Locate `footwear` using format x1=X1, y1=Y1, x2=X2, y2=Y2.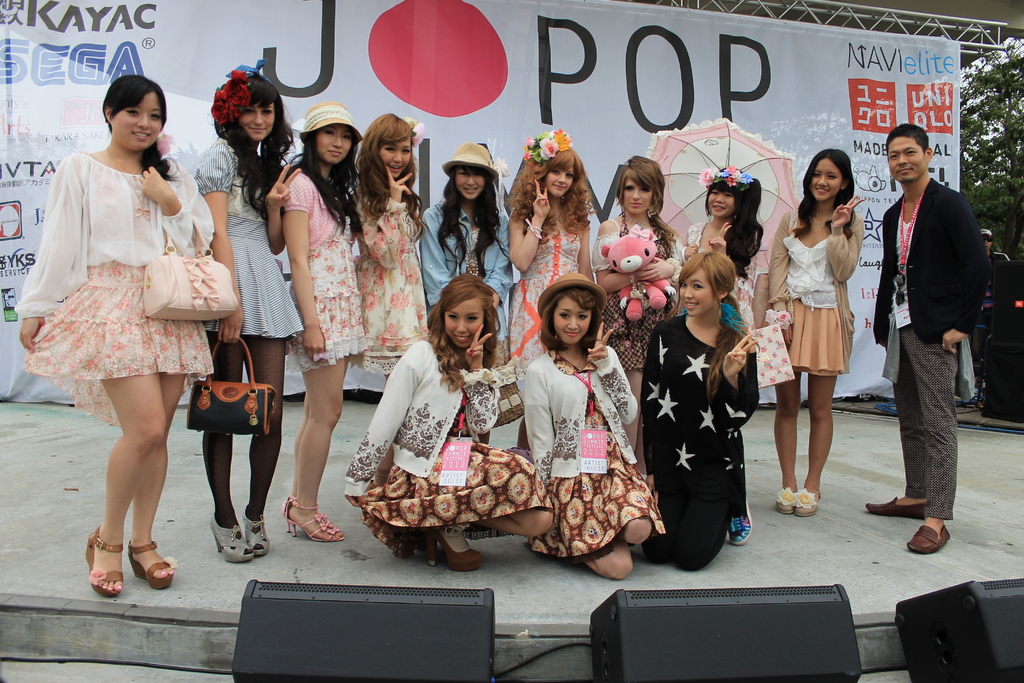
x1=907, y1=522, x2=952, y2=554.
